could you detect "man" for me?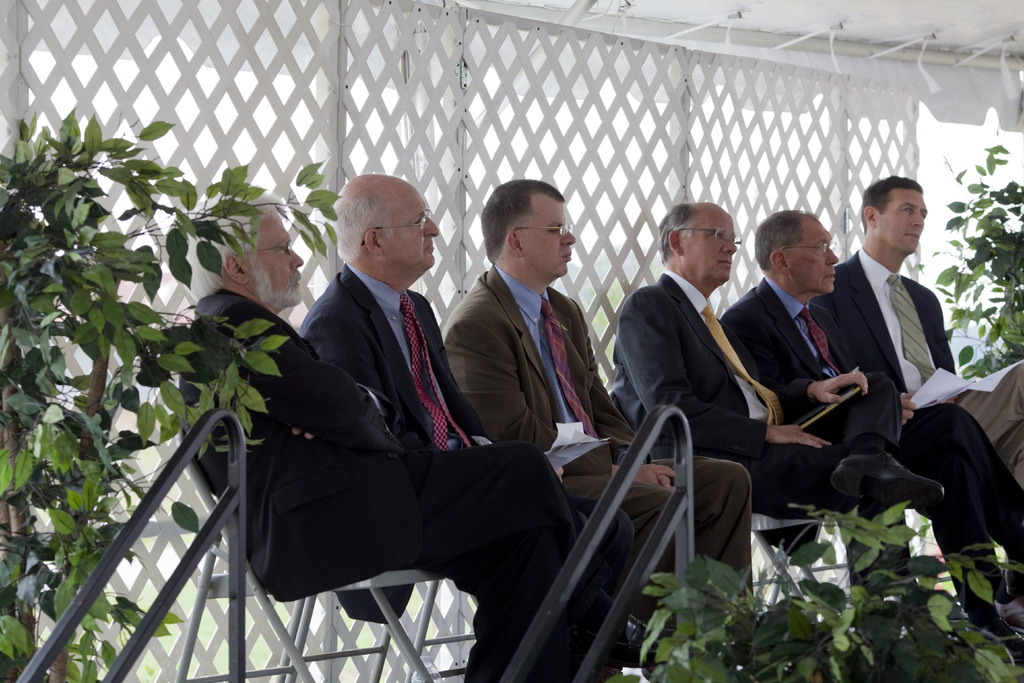
Detection result: [left=437, top=177, right=753, bottom=666].
